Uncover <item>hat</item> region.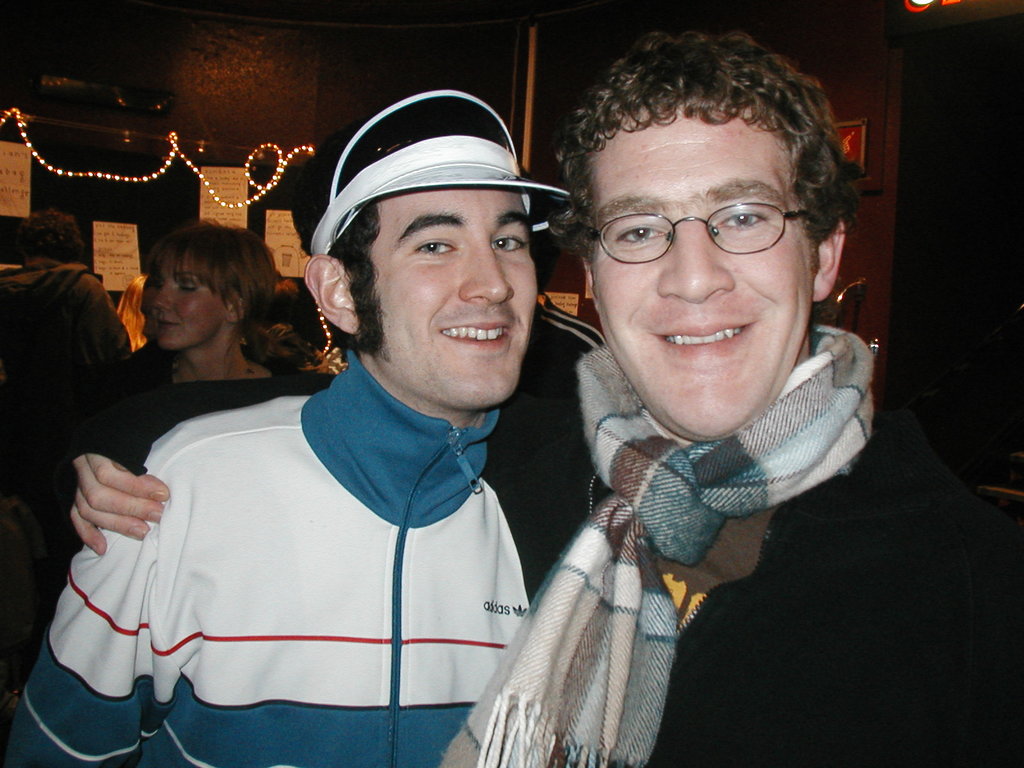
Uncovered: (285,93,577,259).
